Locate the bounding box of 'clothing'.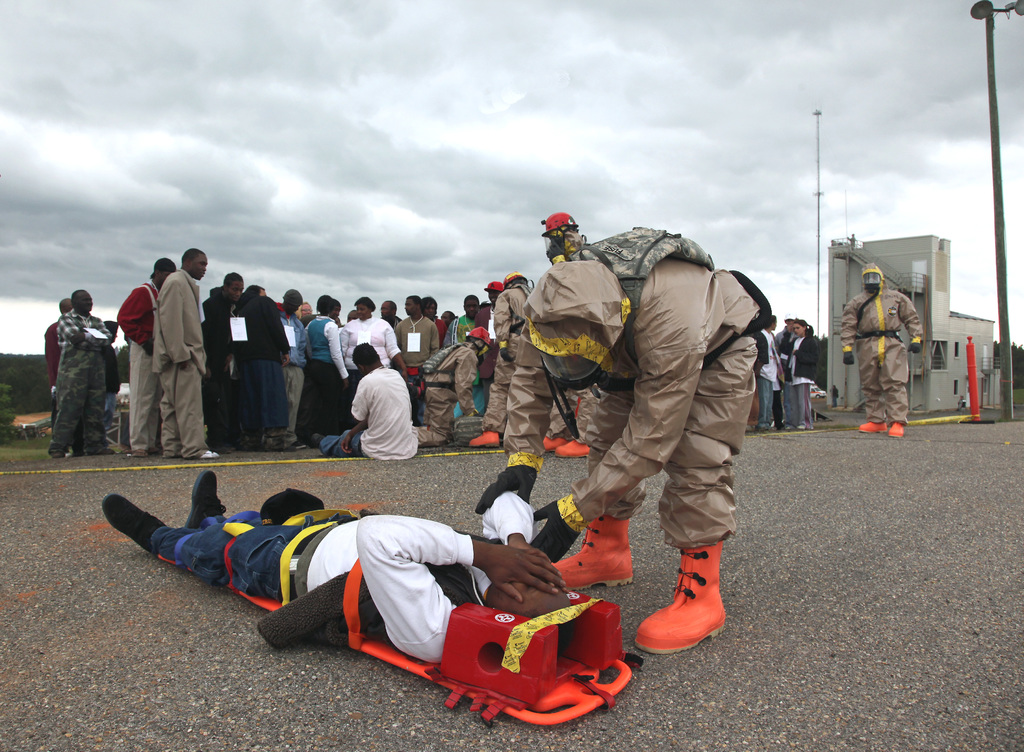
Bounding box: 473,304,497,388.
